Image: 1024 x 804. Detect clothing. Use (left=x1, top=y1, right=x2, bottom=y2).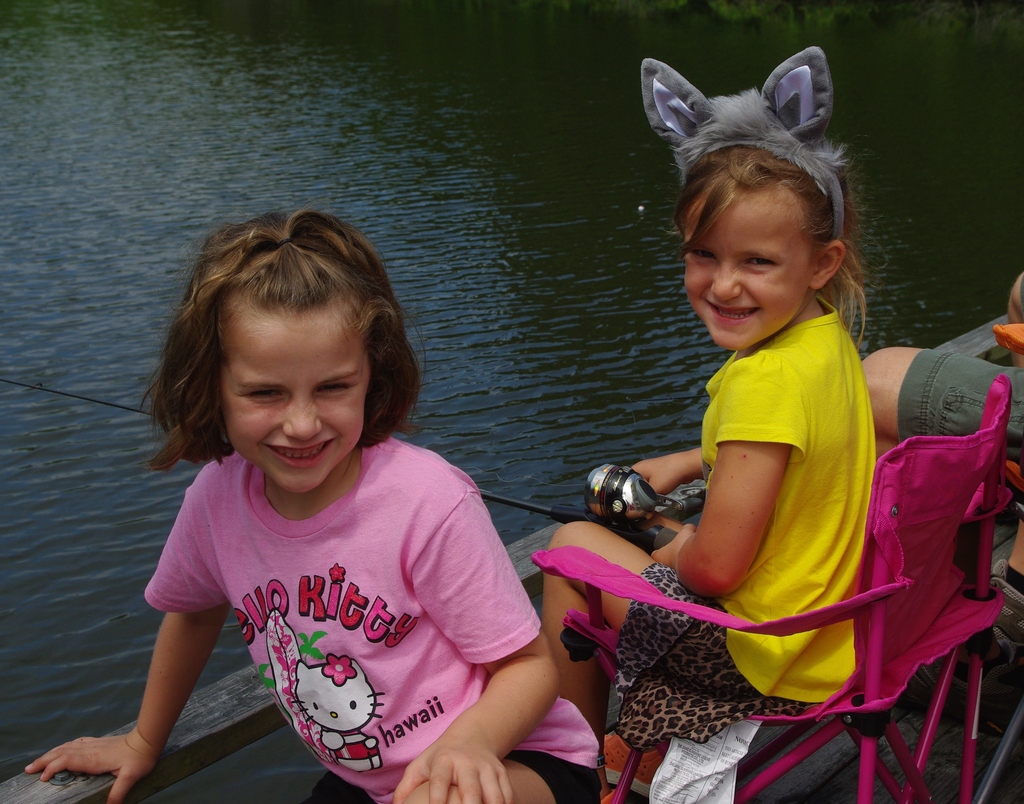
(left=610, top=291, right=856, bottom=762).
